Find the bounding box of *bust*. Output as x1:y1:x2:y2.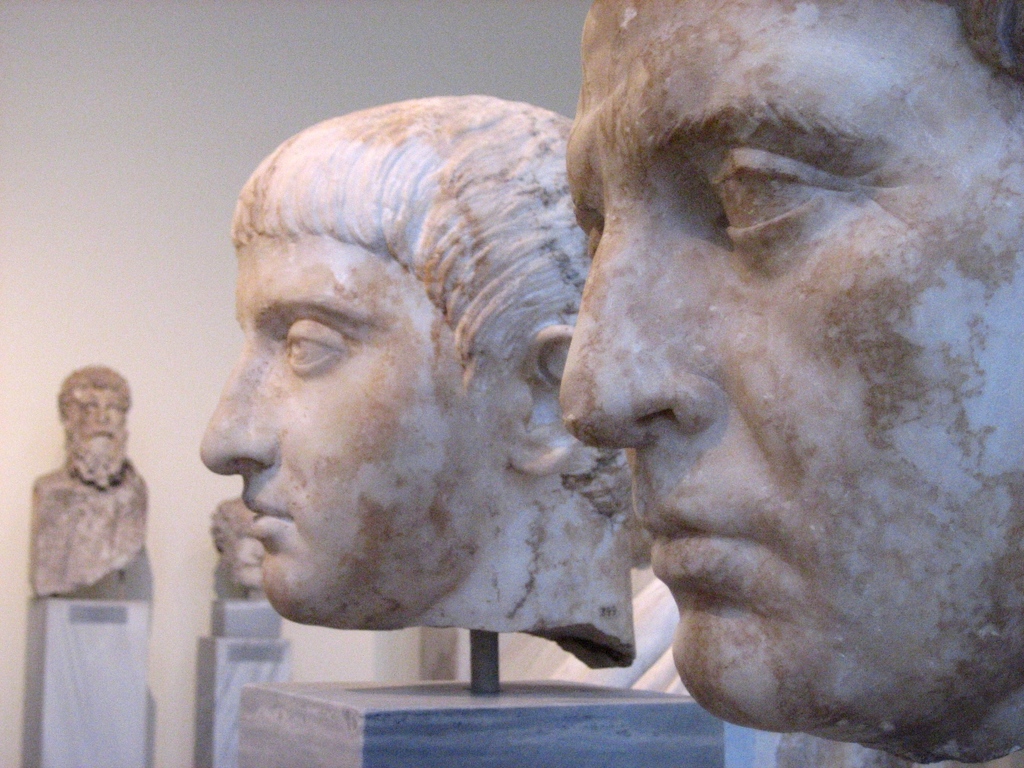
200:96:657:670.
